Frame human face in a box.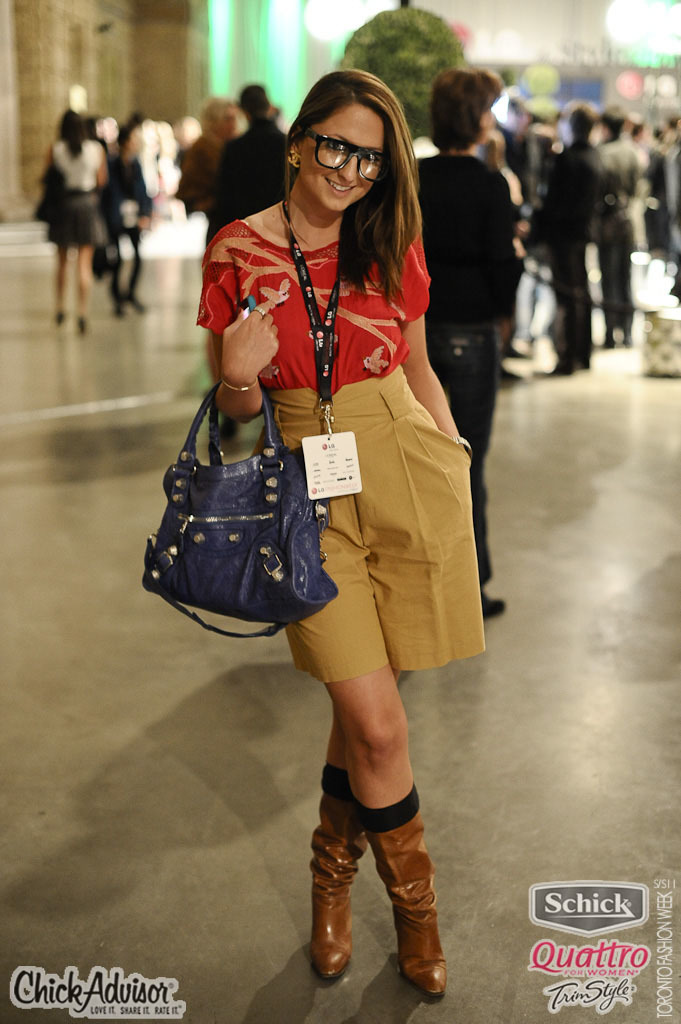
301,103,384,210.
